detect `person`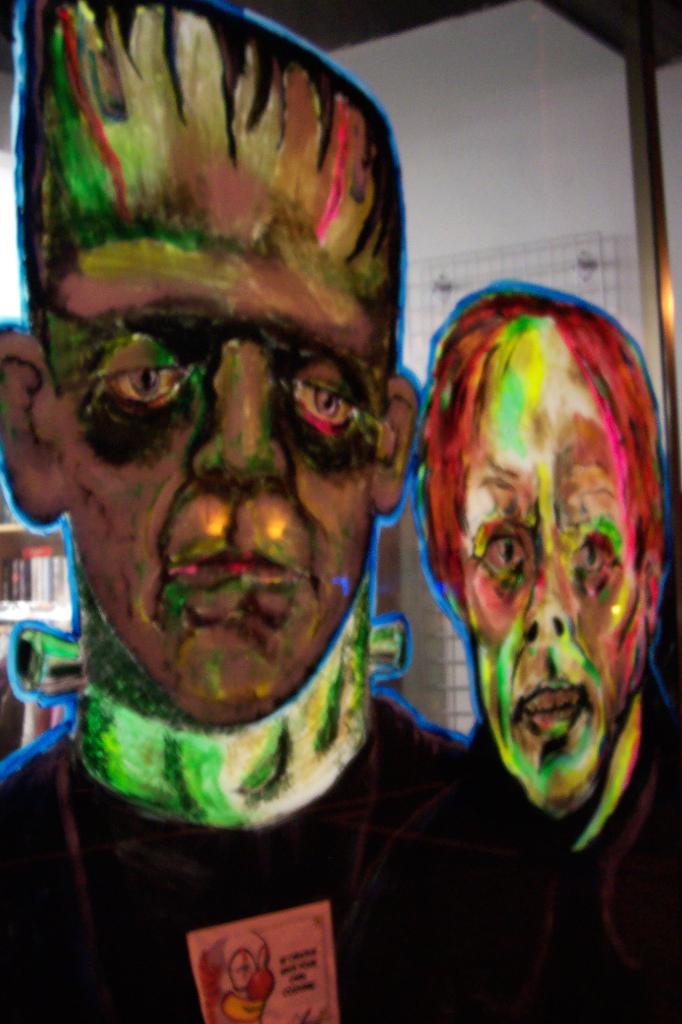
l=407, t=275, r=672, b=1023
